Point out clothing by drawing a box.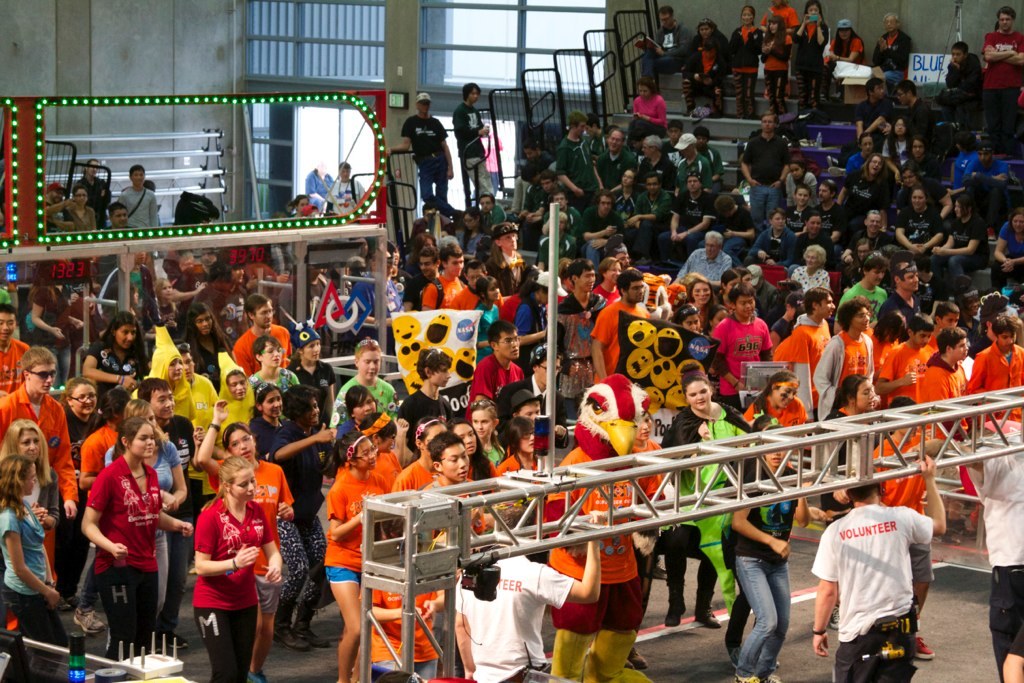
[476,299,504,351].
